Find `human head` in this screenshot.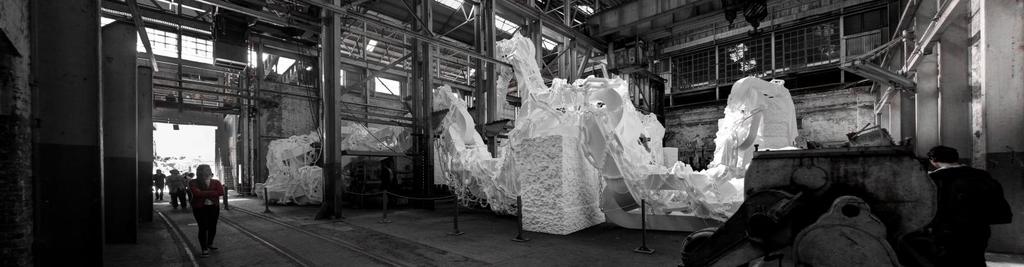
The bounding box for `human head` is l=197, t=164, r=211, b=177.
